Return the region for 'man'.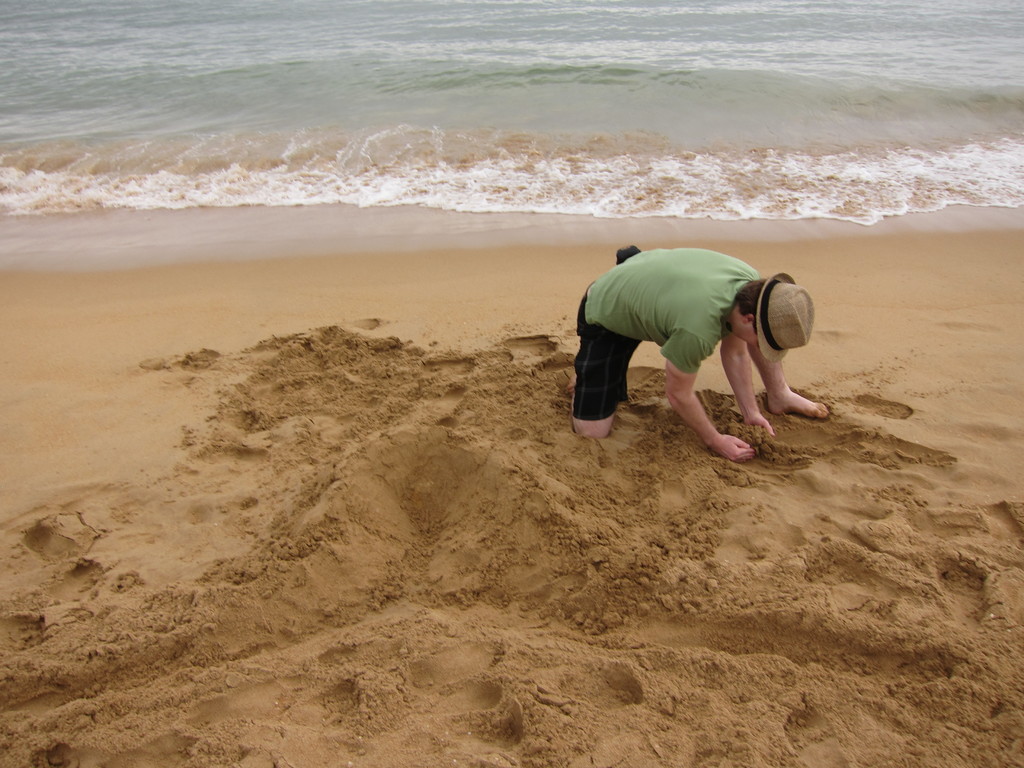
rect(561, 250, 841, 468).
